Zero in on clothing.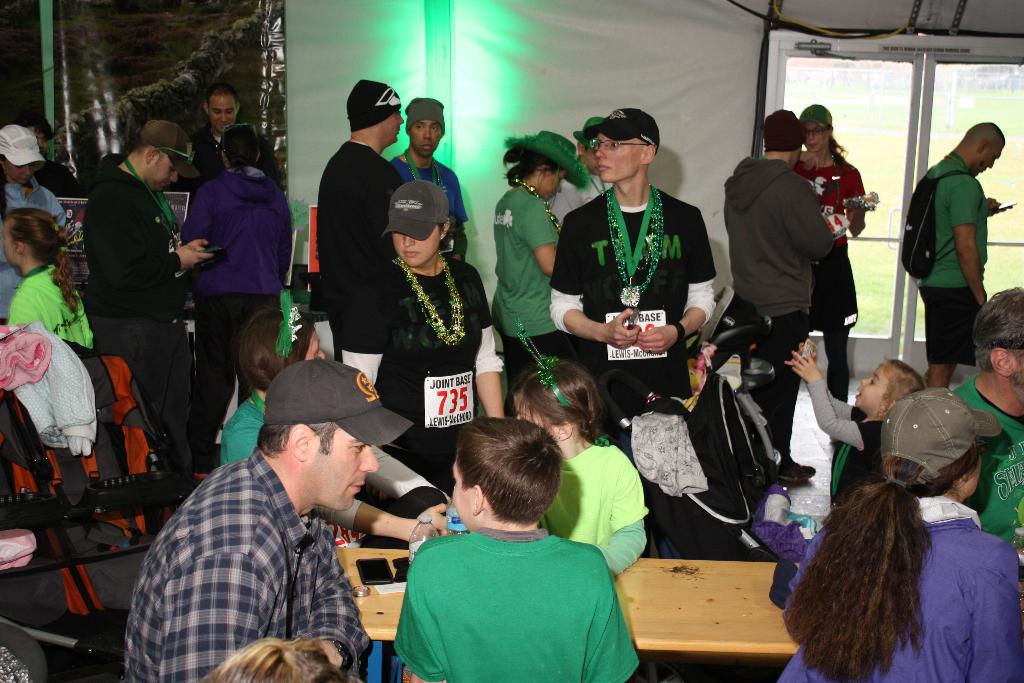
Zeroed in: (x1=83, y1=153, x2=193, y2=483).
